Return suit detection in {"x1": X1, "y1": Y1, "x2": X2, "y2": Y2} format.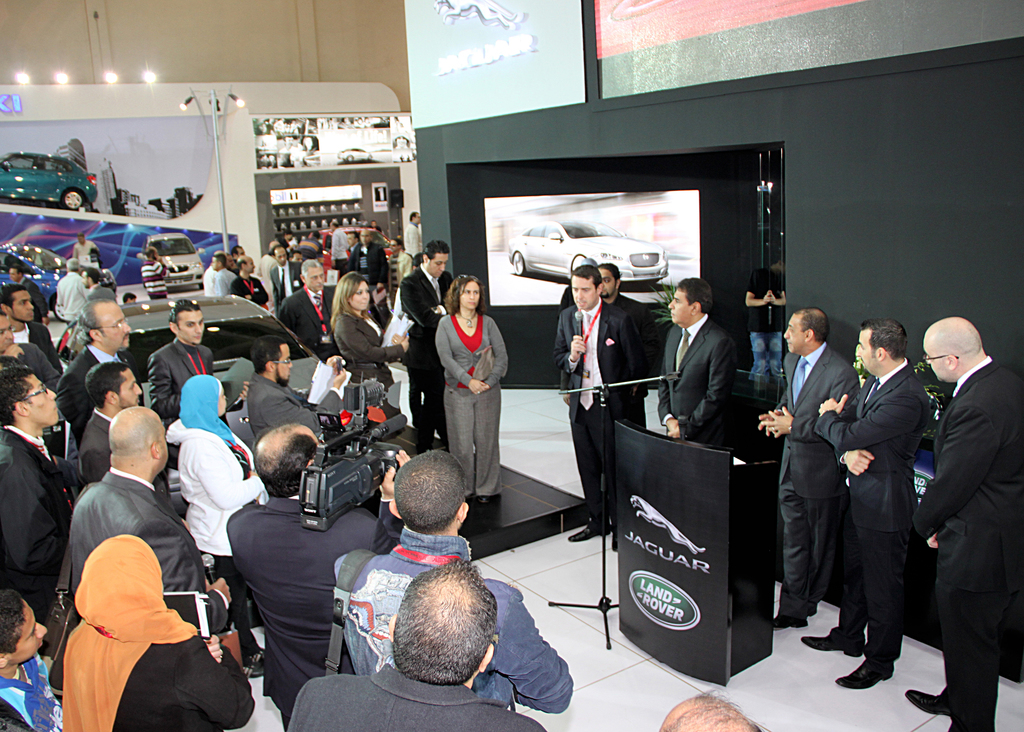
{"x1": 276, "y1": 284, "x2": 338, "y2": 355}.
